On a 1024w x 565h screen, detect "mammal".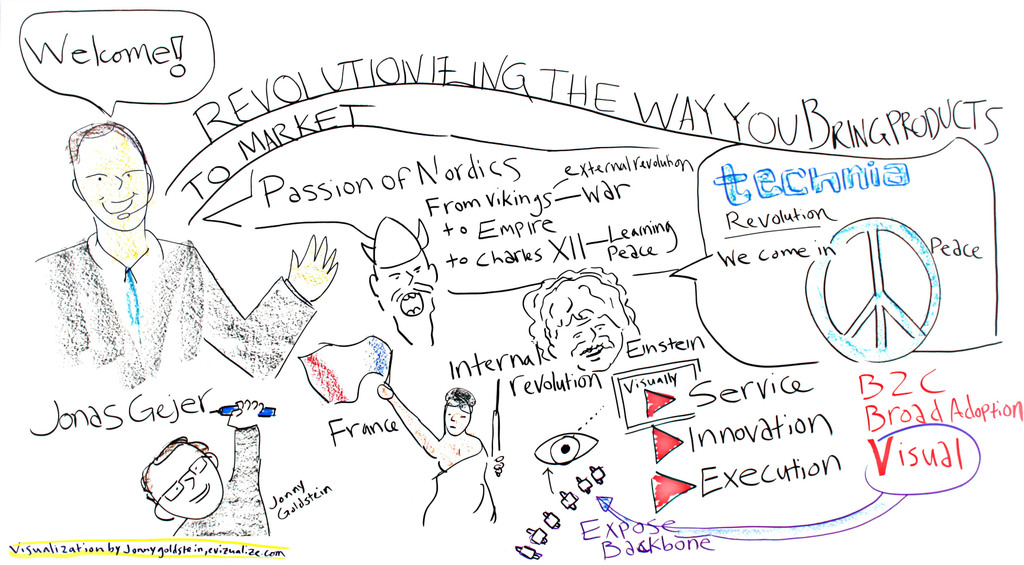
<box>351,215,440,346</box>.
